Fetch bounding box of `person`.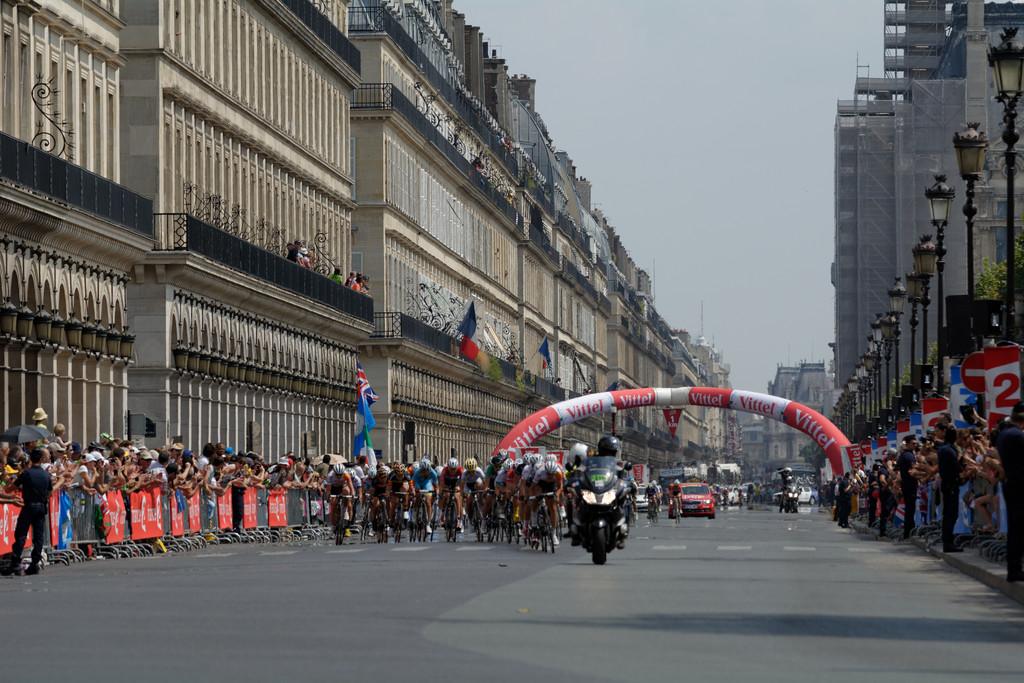
Bbox: select_region(191, 449, 223, 494).
